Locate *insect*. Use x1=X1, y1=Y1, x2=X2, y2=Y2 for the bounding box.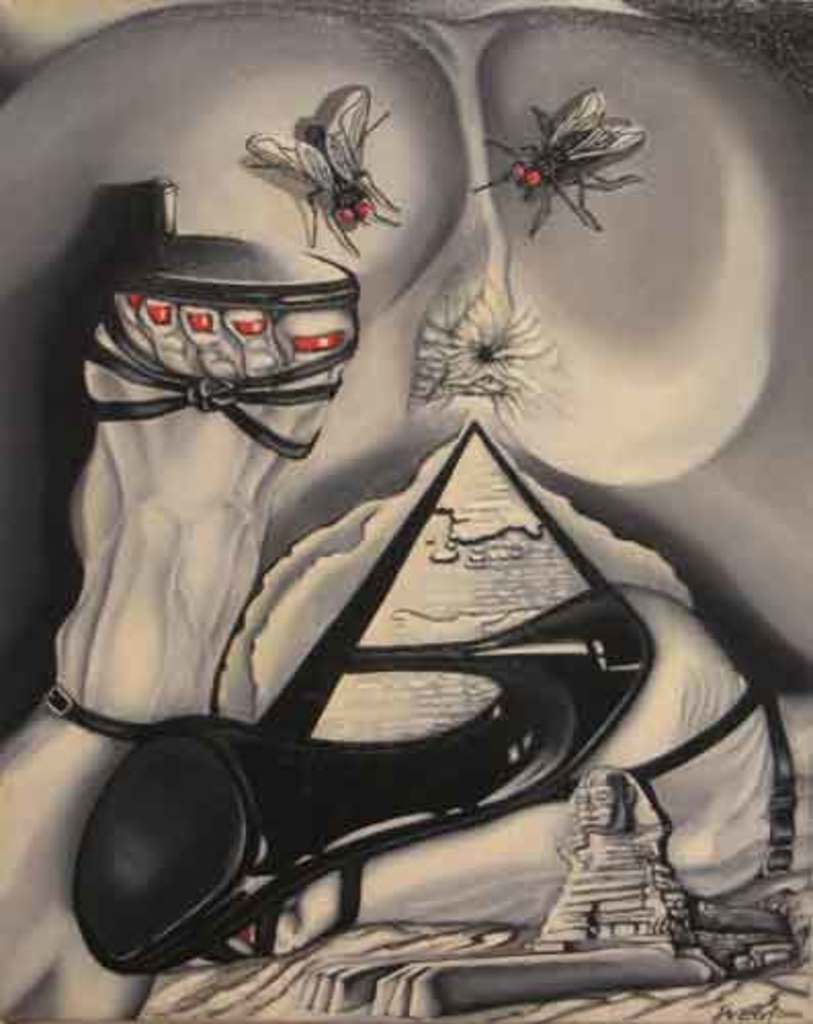
x1=467, y1=86, x2=645, y2=246.
